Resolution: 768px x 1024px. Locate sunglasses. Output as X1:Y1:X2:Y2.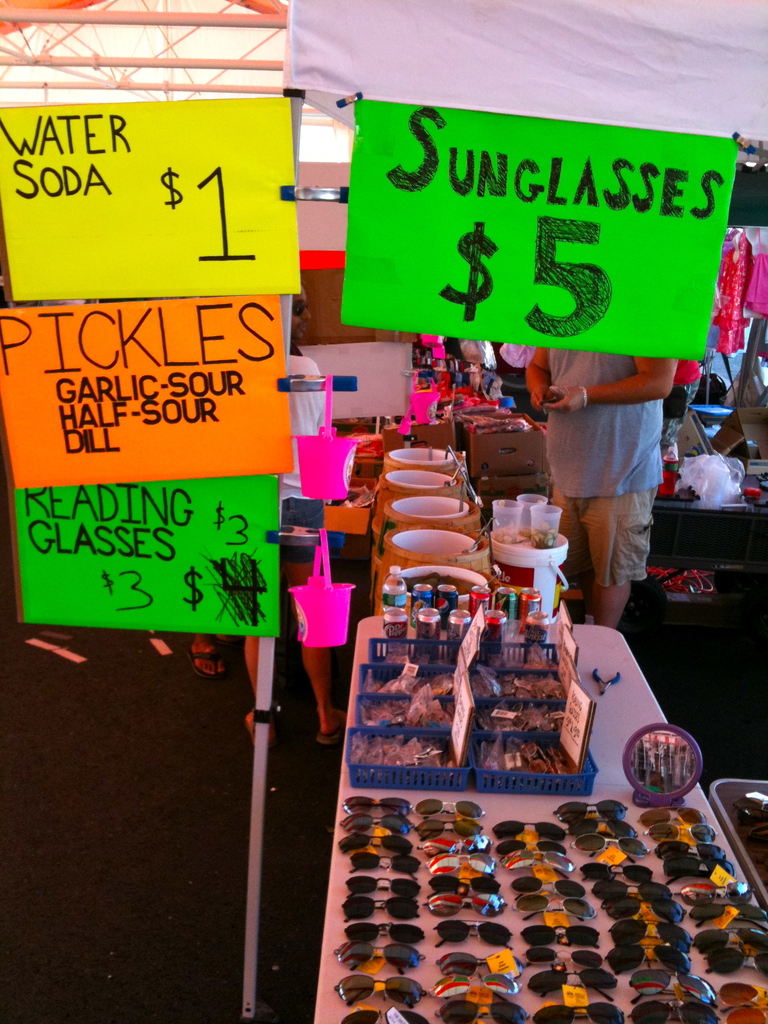
680:879:756:910.
